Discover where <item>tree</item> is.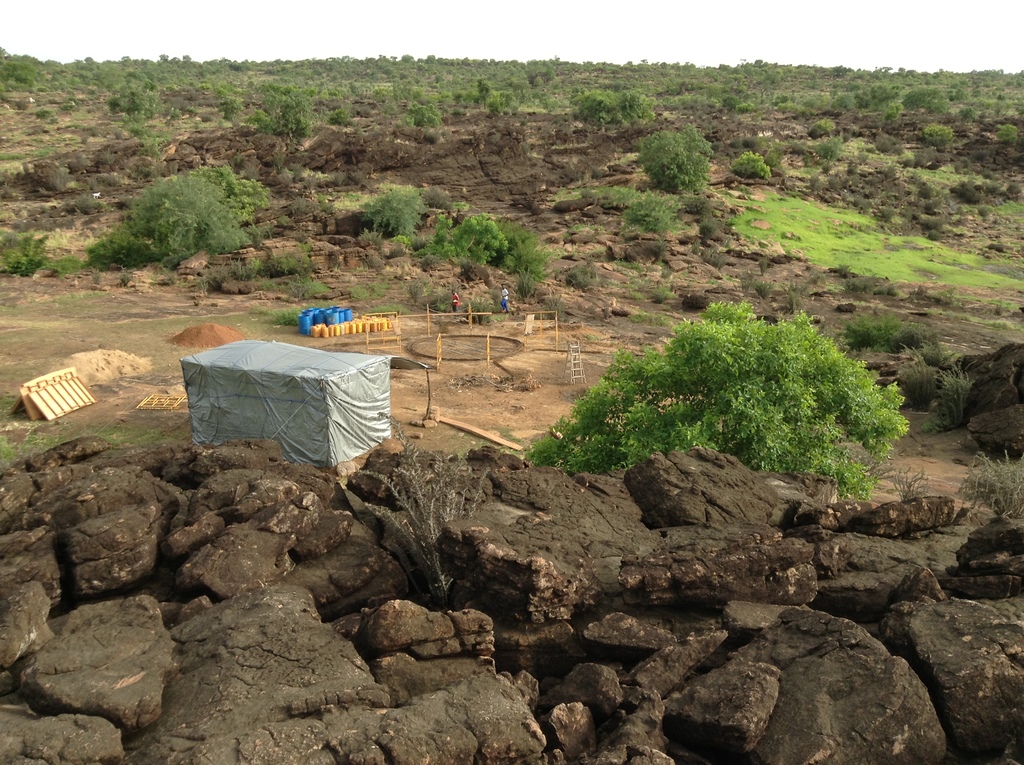
Discovered at [890, 85, 955, 112].
